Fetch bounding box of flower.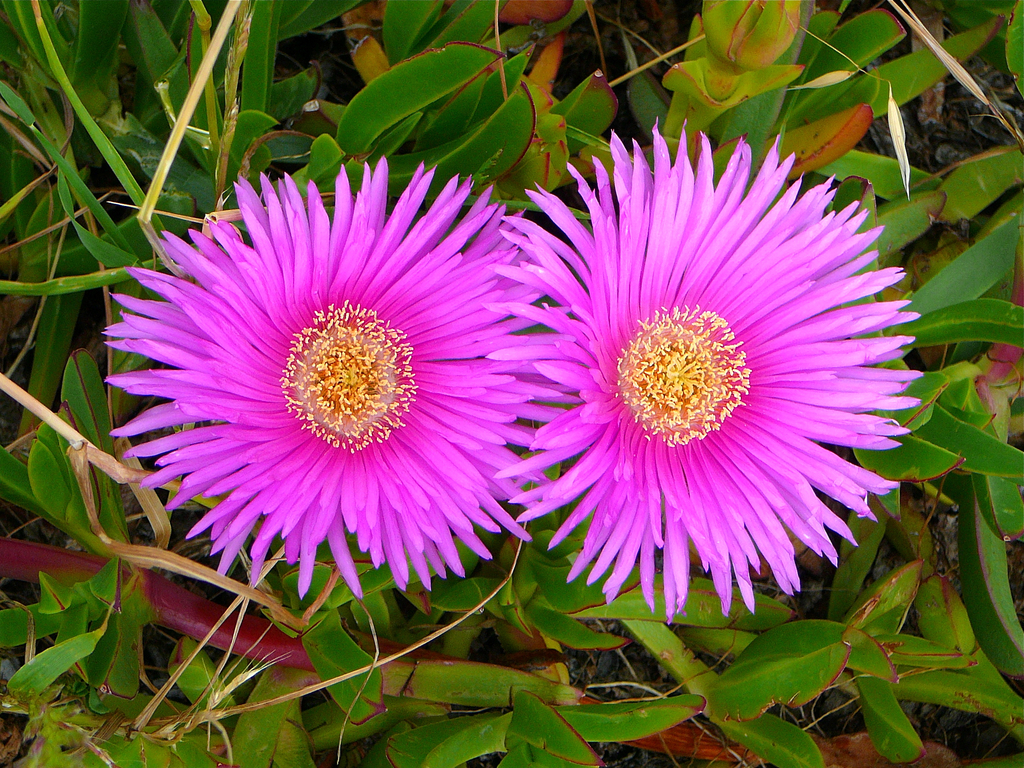
Bbox: detection(483, 103, 924, 624).
